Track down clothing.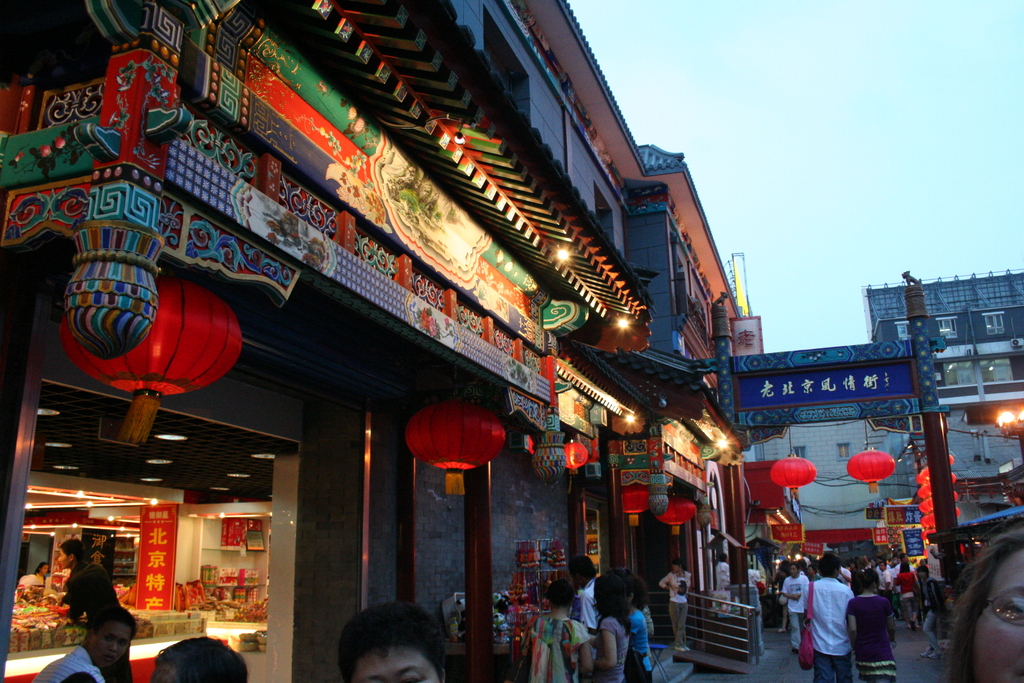
Tracked to bbox=[801, 578, 868, 678].
